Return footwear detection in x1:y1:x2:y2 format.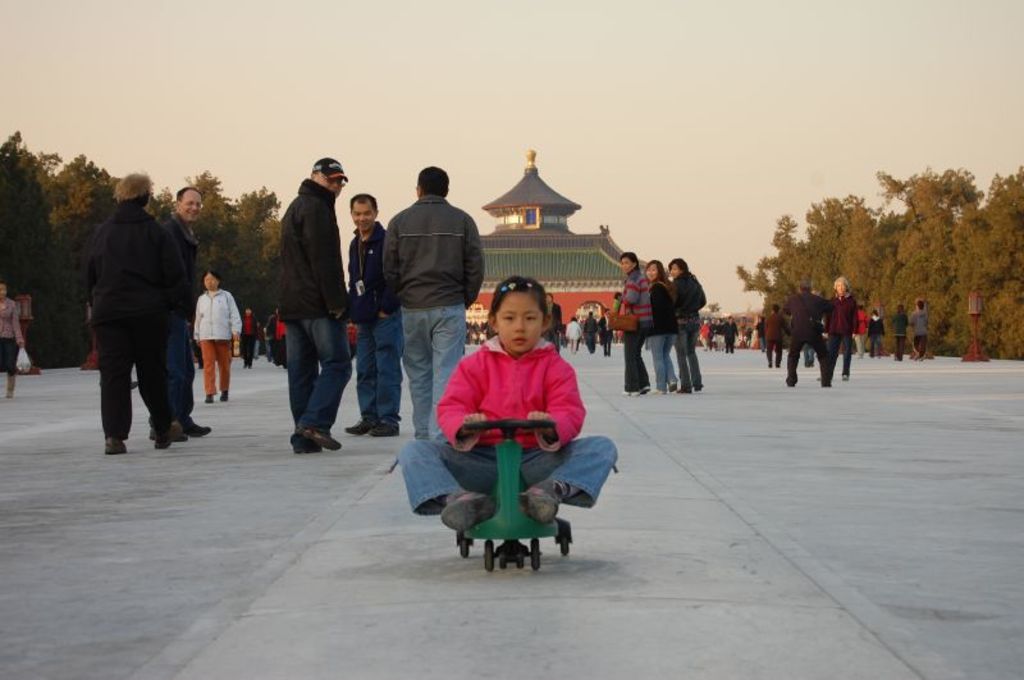
106:432:129:456.
